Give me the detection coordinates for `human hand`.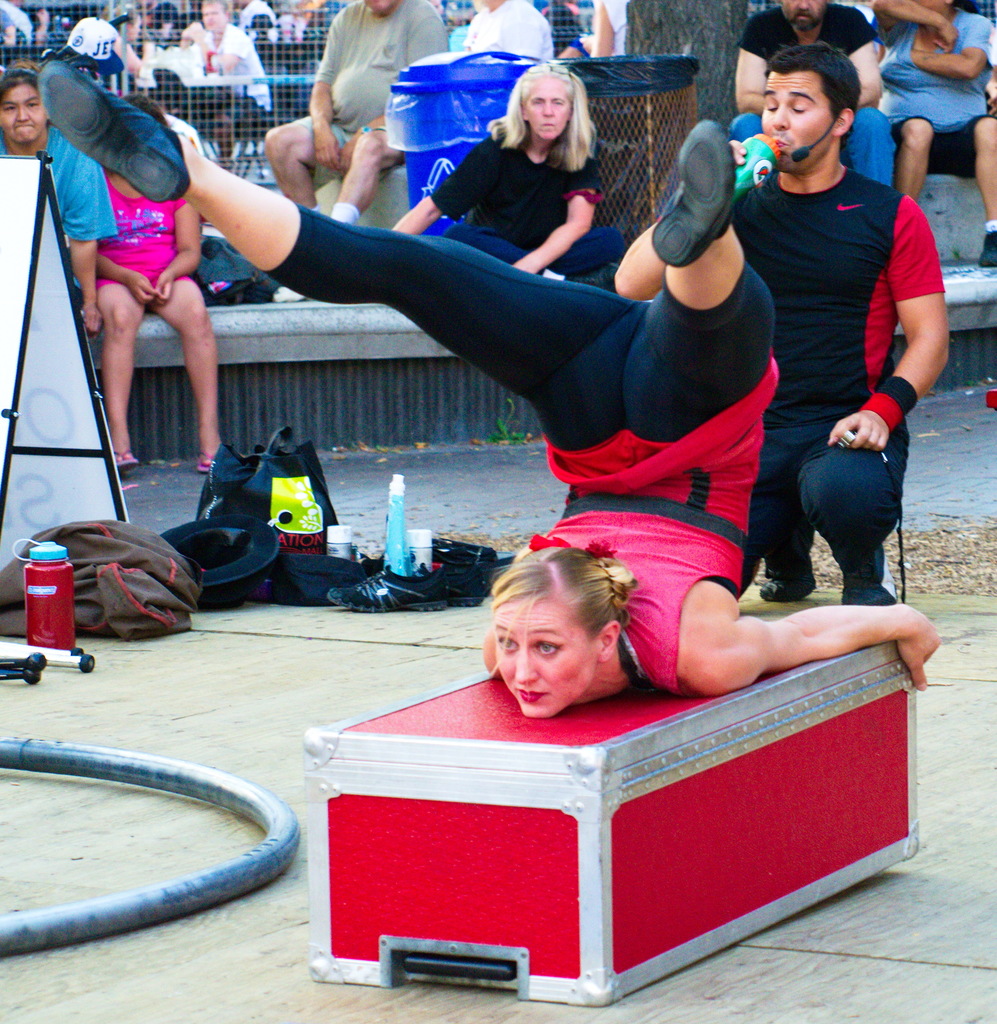
{"x1": 312, "y1": 127, "x2": 343, "y2": 173}.
